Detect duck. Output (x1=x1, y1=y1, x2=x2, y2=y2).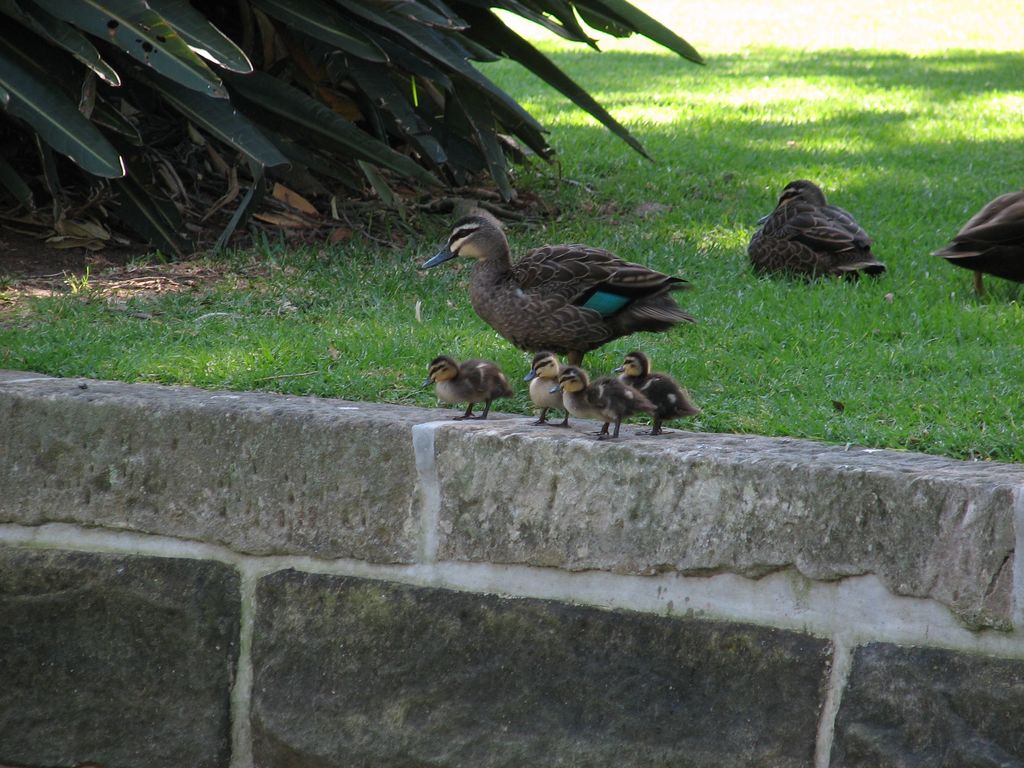
(x1=425, y1=351, x2=508, y2=429).
